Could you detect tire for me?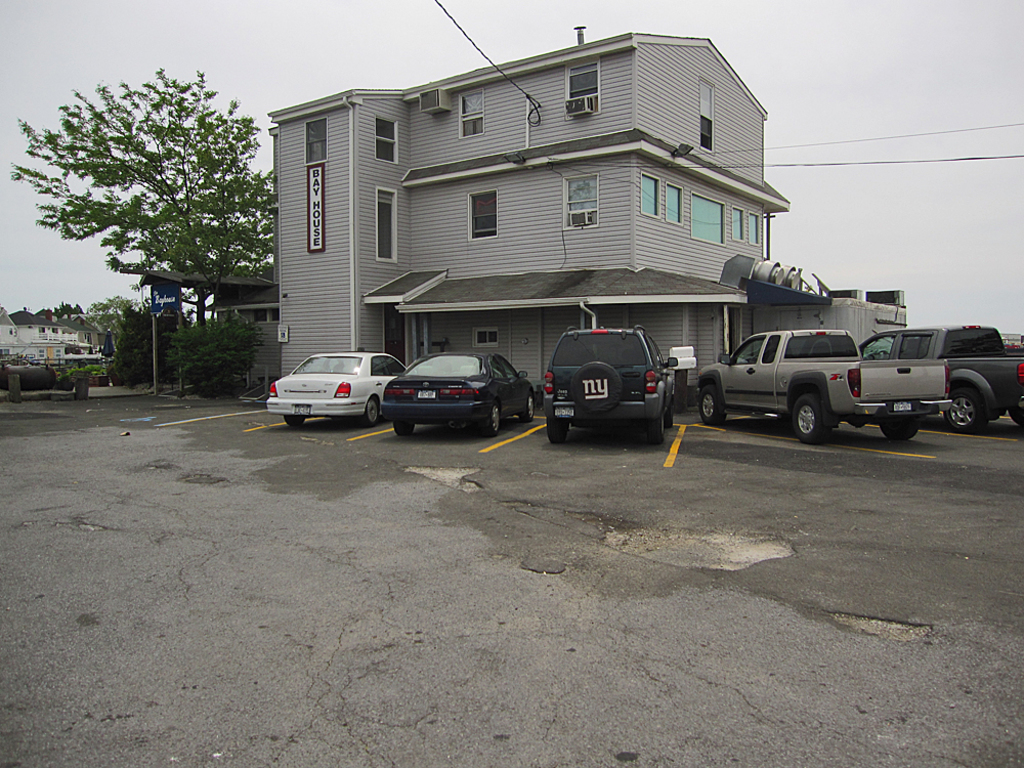
Detection result: [x1=1005, y1=401, x2=1020, y2=422].
